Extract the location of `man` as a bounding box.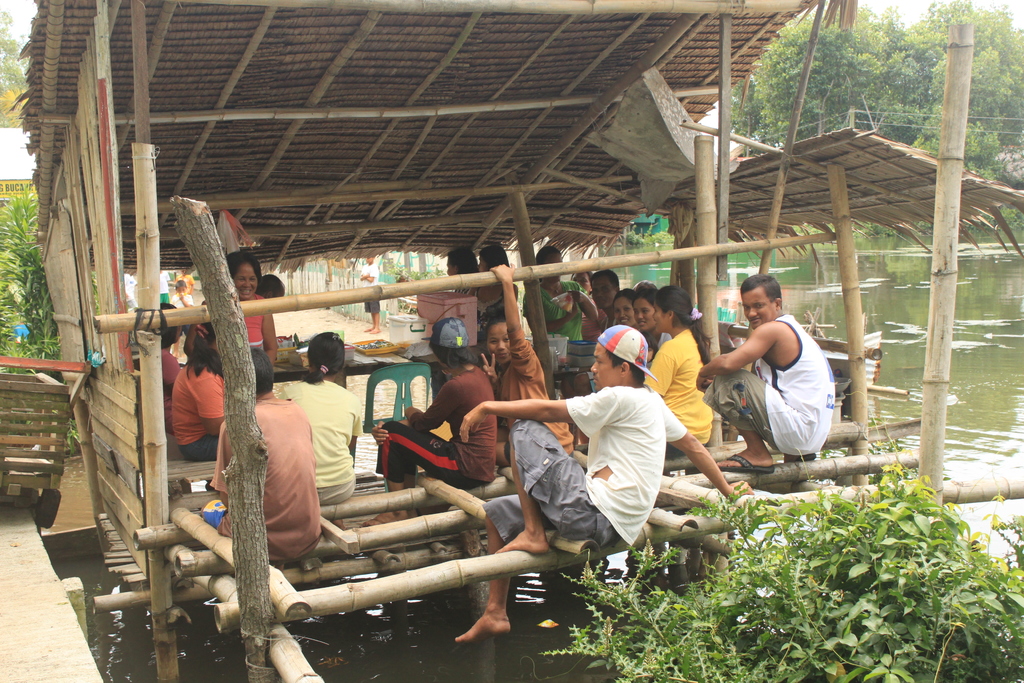
(198, 345, 323, 572).
